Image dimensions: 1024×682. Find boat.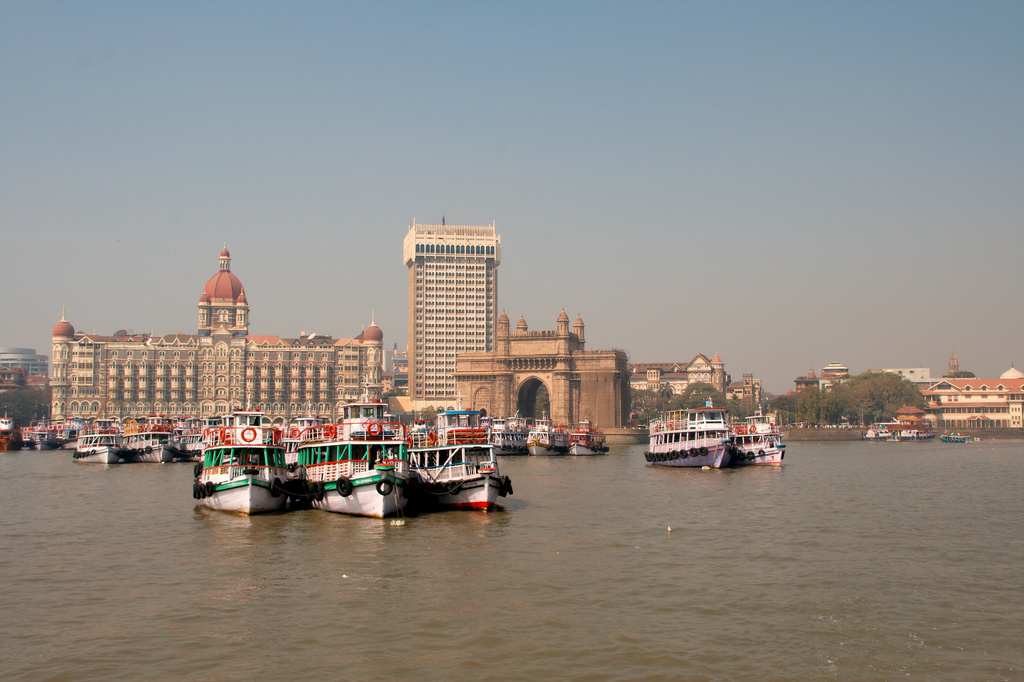
x1=641 y1=408 x2=735 y2=475.
